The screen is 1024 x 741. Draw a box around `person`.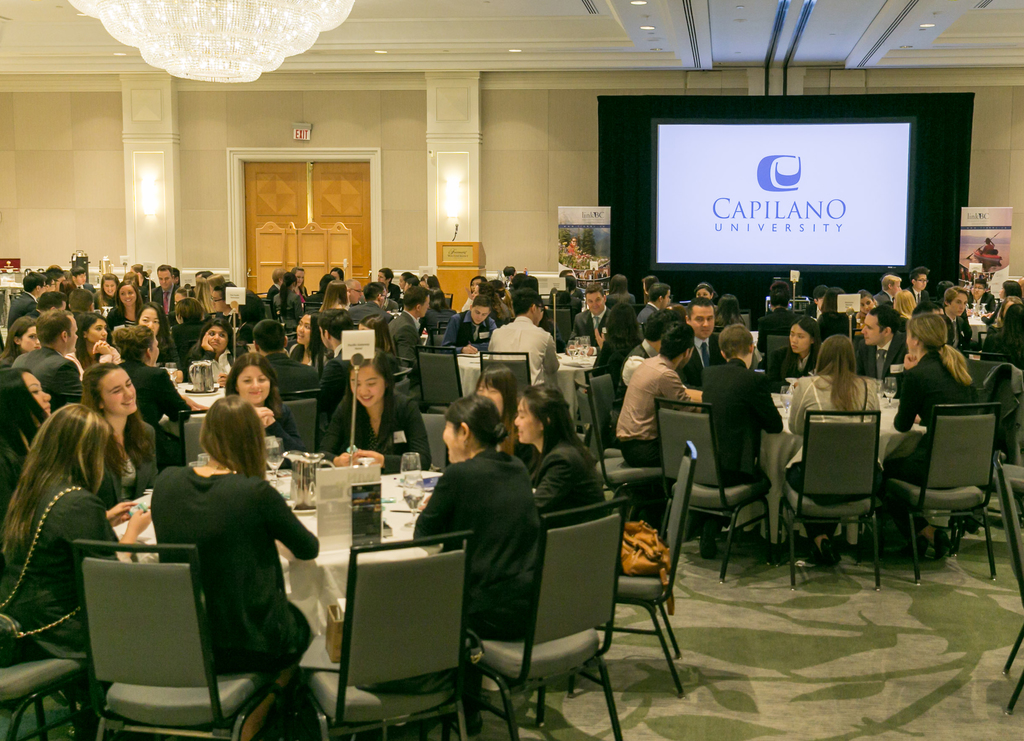
[left=388, top=287, right=430, bottom=398].
